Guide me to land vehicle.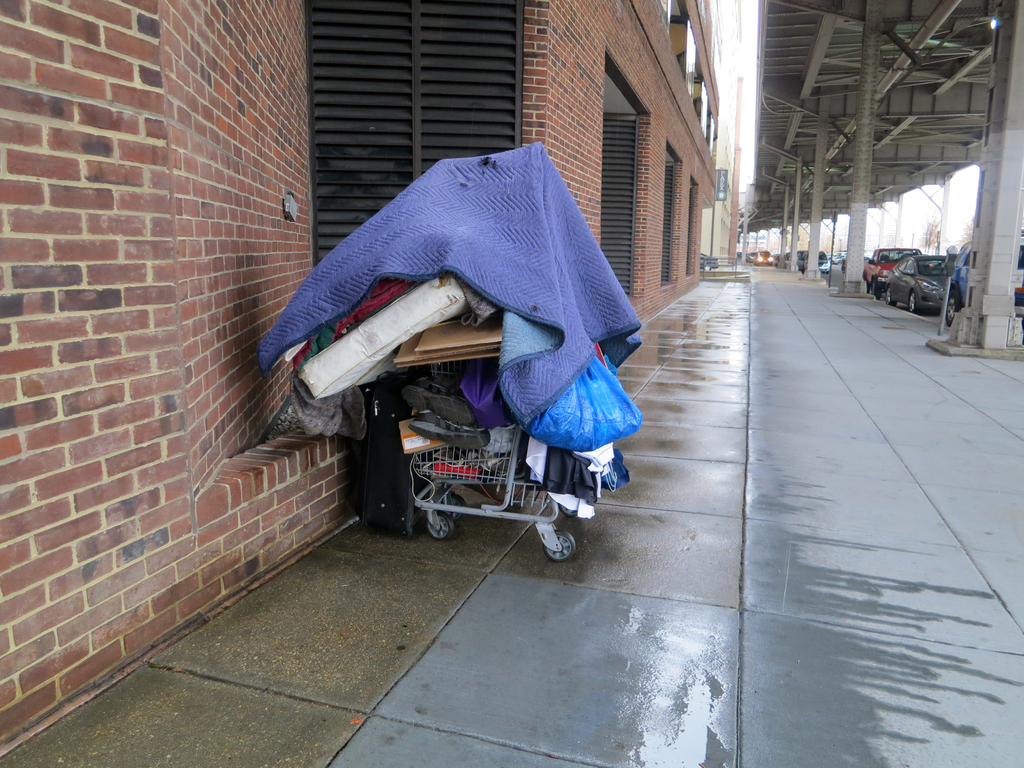
Guidance: 861 245 915 301.
